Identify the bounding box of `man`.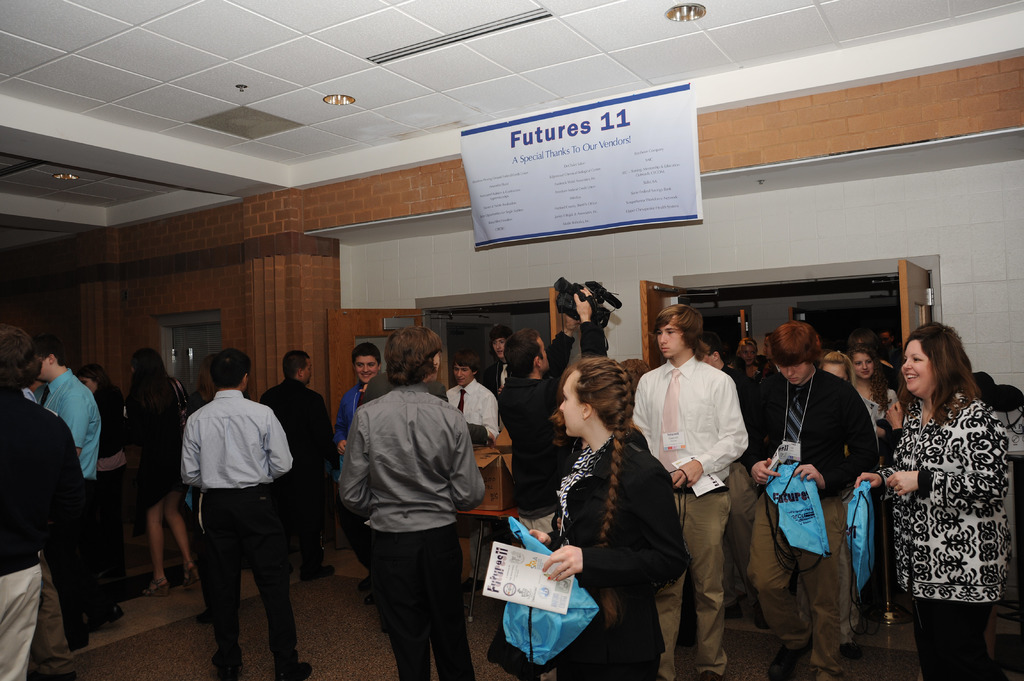
{"x1": 631, "y1": 307, "x2": 750, "y2": 680}.
